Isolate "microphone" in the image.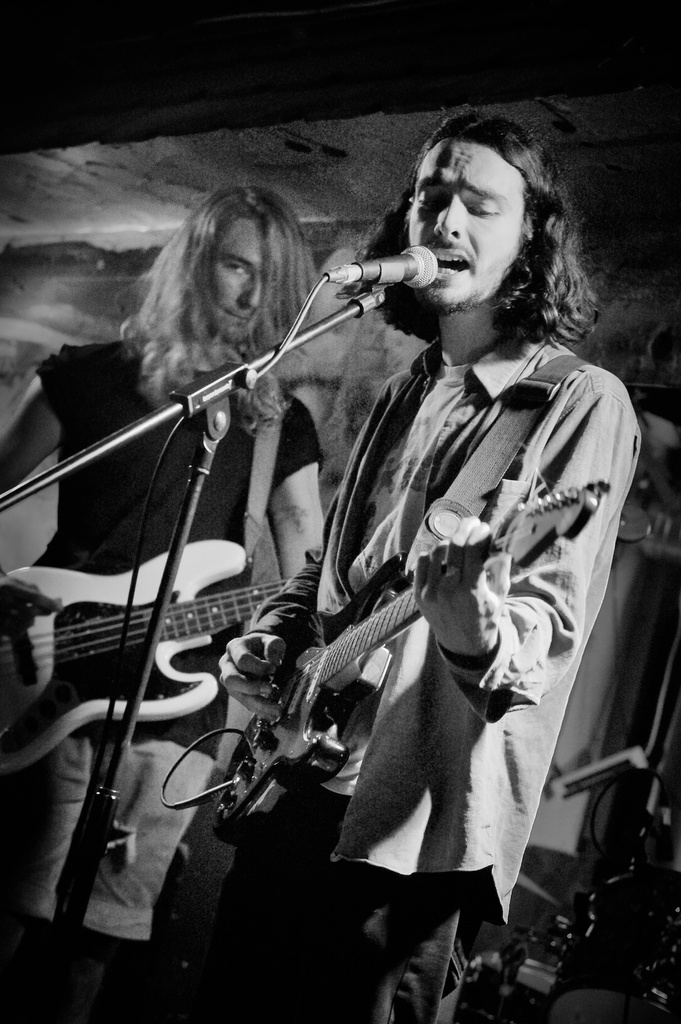
Isolated region: 316 236 447 298.
